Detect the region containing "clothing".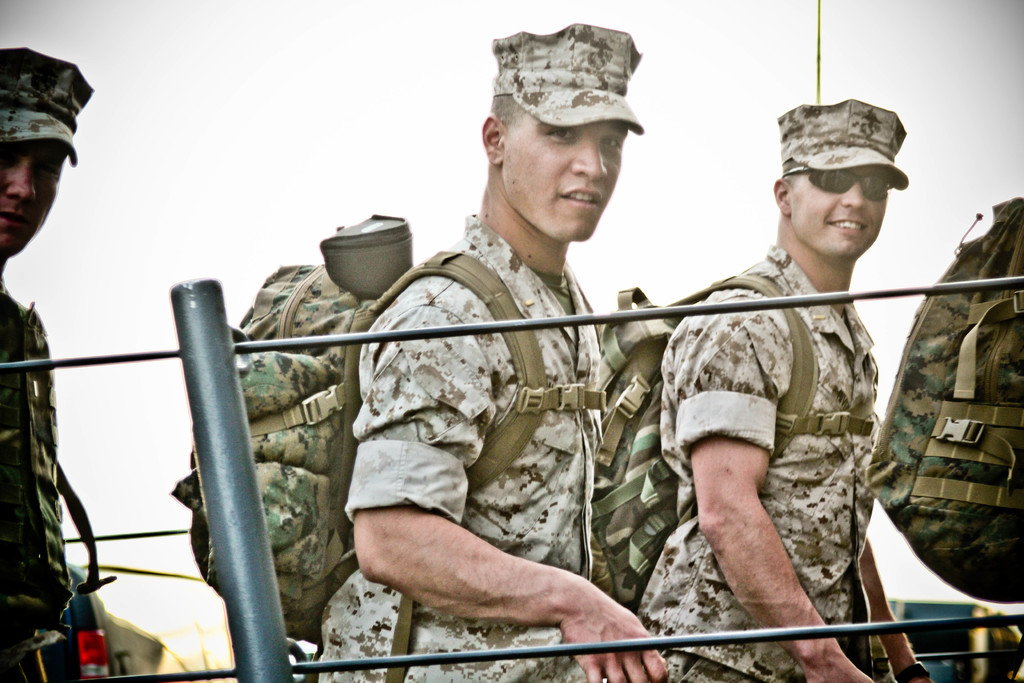
bbox=(310, 207, 602, 682).
